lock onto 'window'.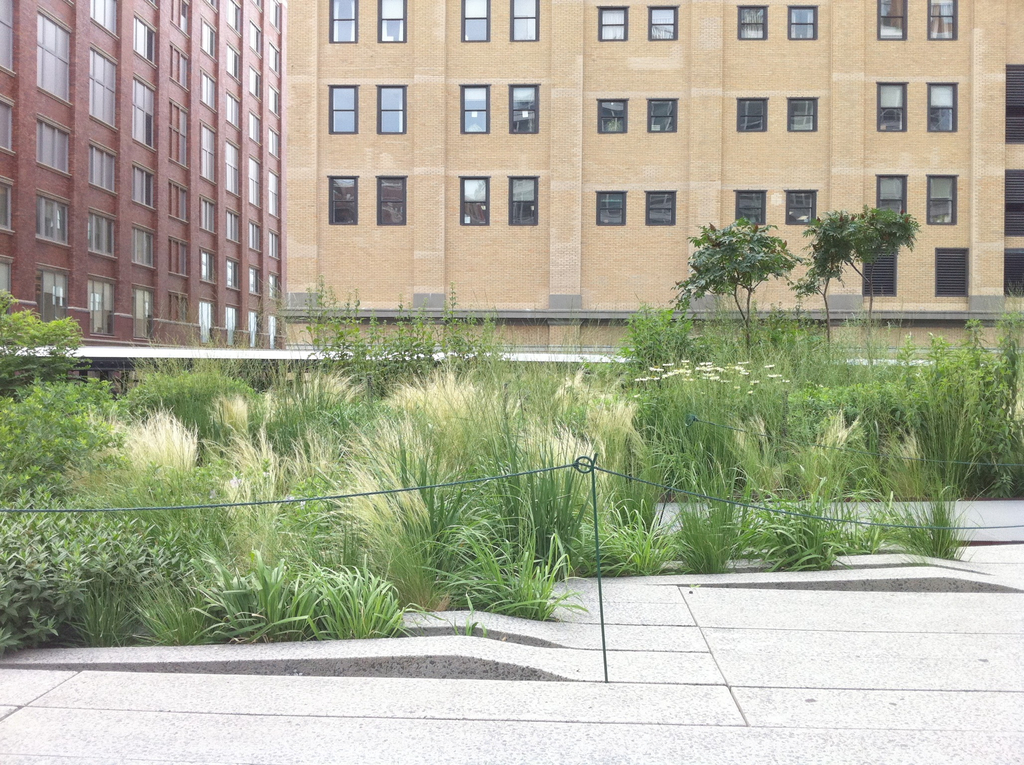
Locked: 925 0 955 38.
